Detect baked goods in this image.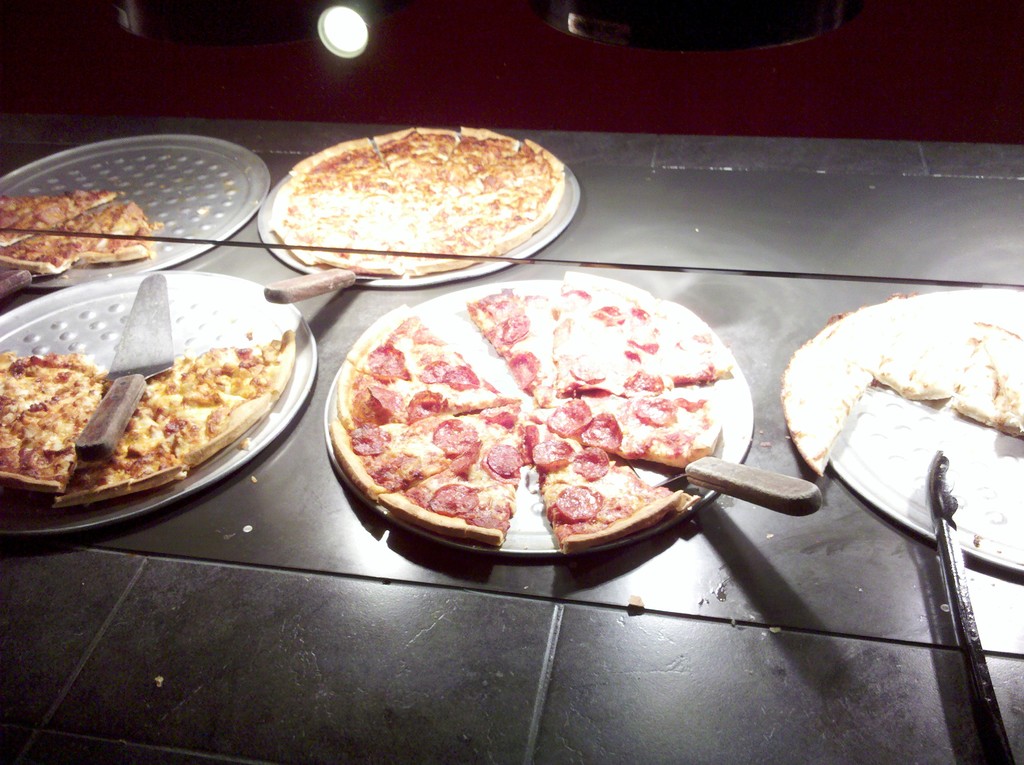
Detection: <region>330, 271, 740, 554</region>.
